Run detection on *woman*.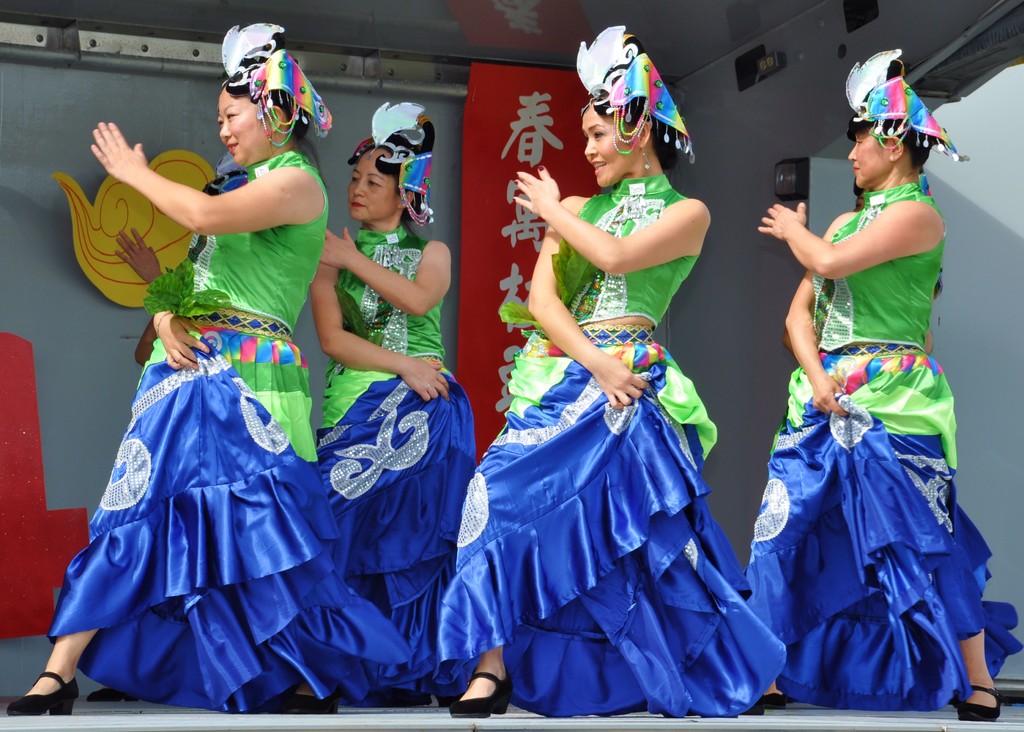
Result: [0,20,423,729].
